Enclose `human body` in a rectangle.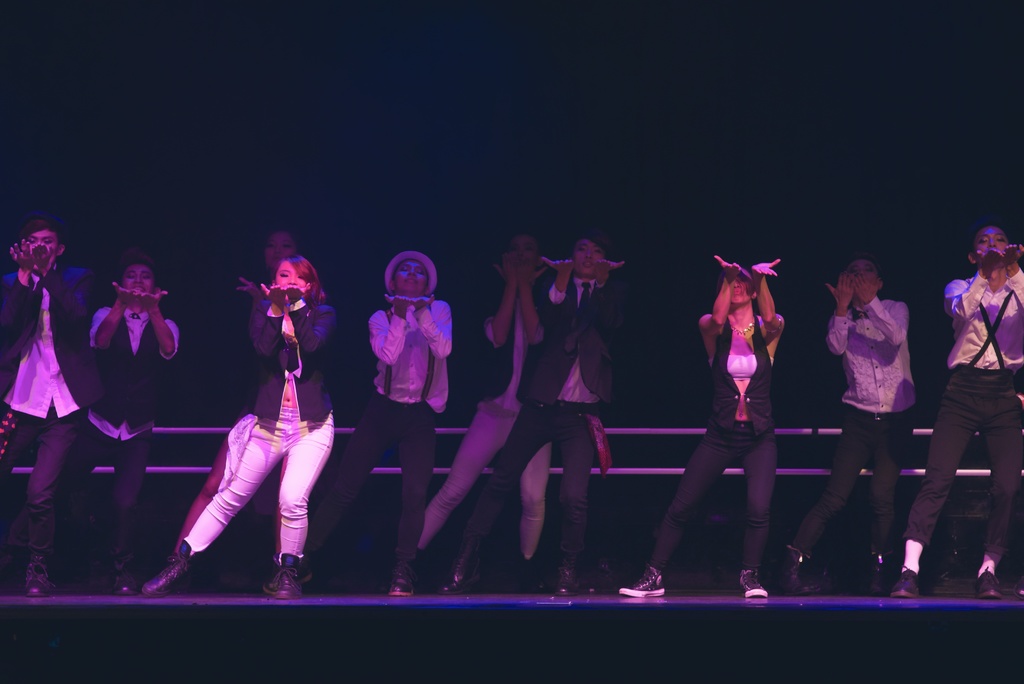
select_region(76, 251, 173, 589).
